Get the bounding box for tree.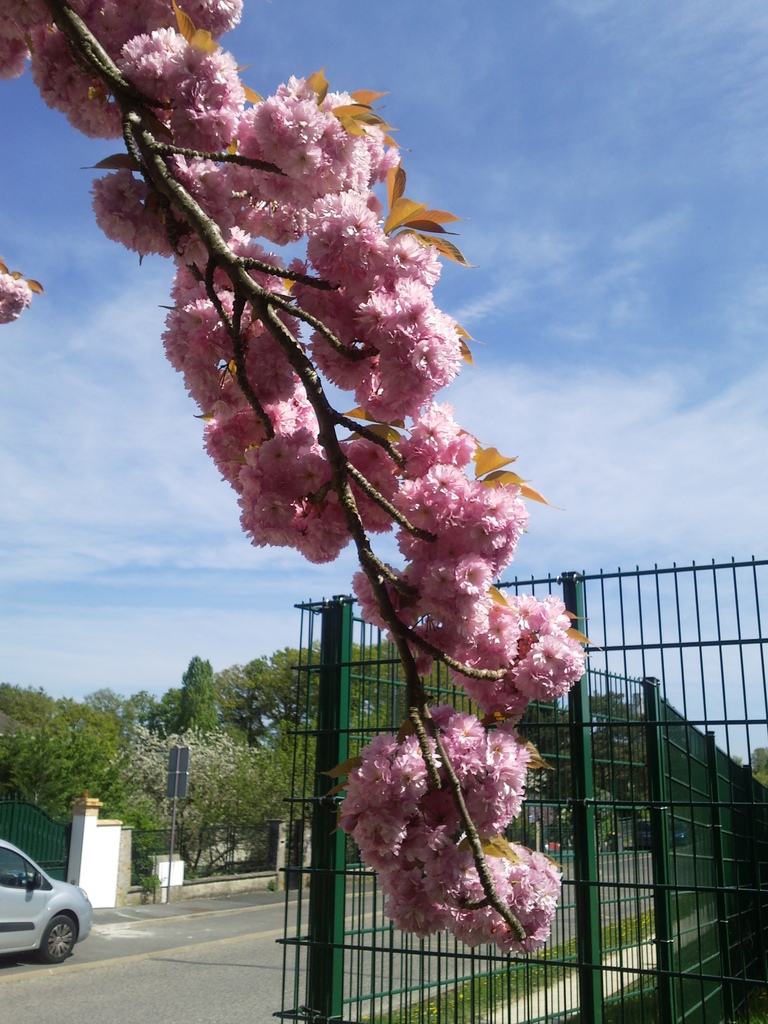
rect(0, 0, 605, 959).
